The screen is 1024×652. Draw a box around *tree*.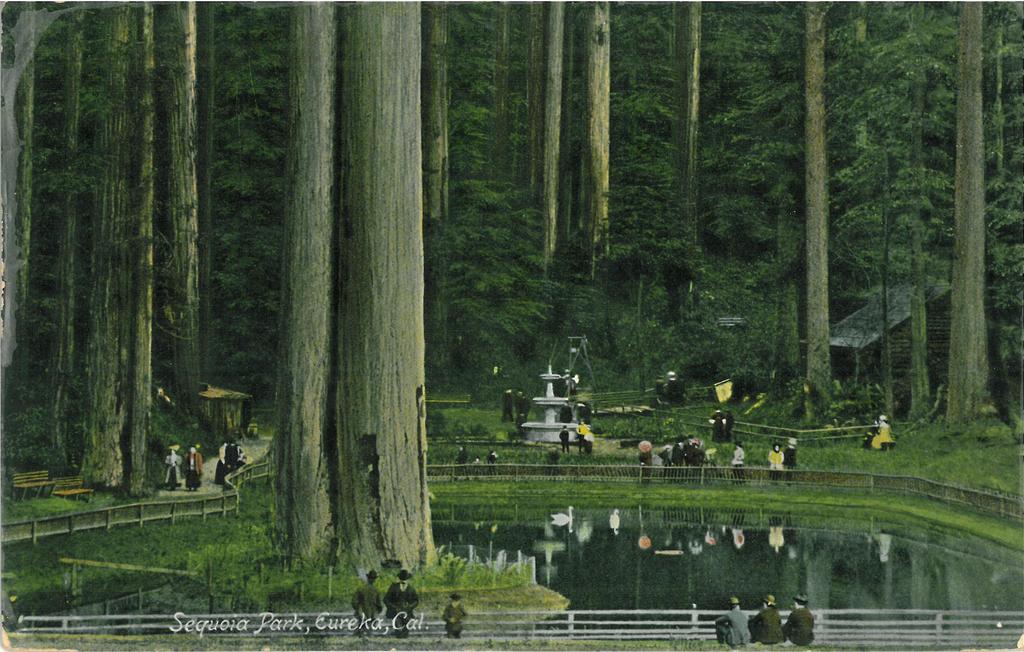
rect(0, 0, 1023, 566).
